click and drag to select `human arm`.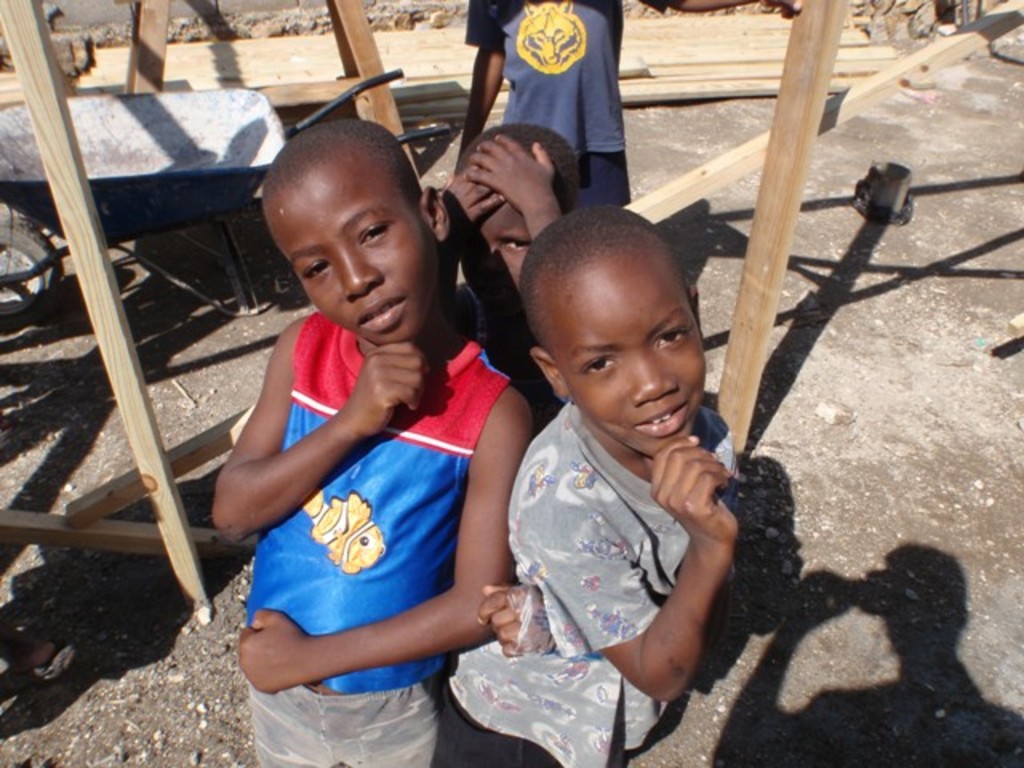
Selection: [517, 422, 744, 715].
